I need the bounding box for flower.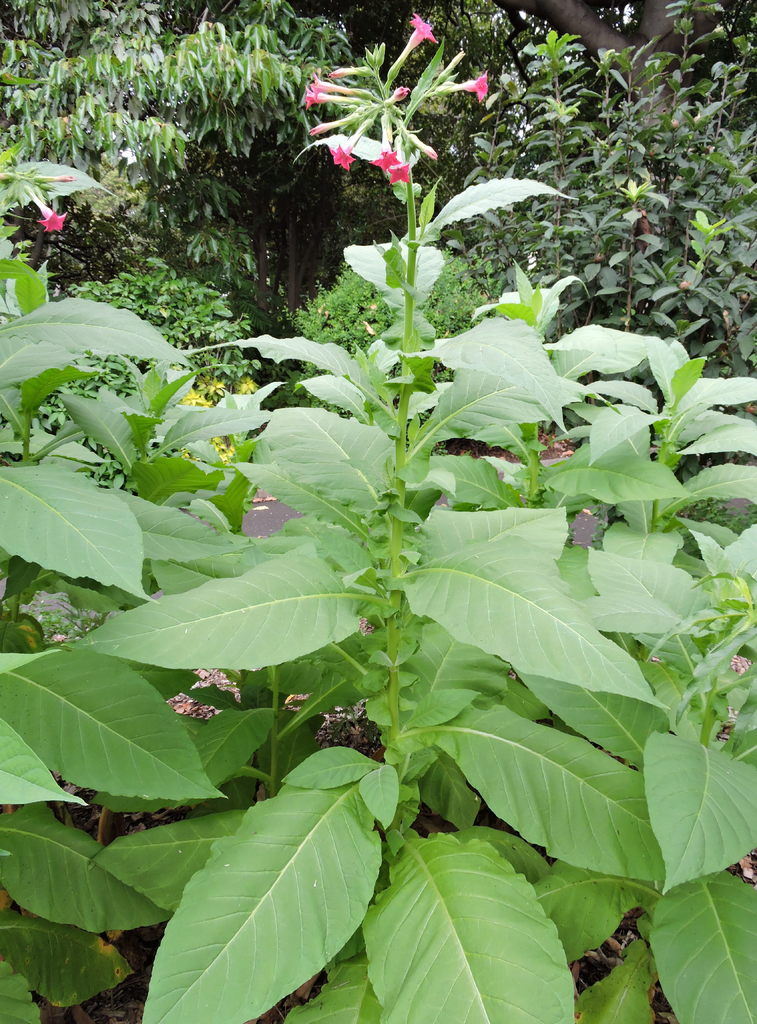
Here it is: bbox=(307, 65, 368, 100).
